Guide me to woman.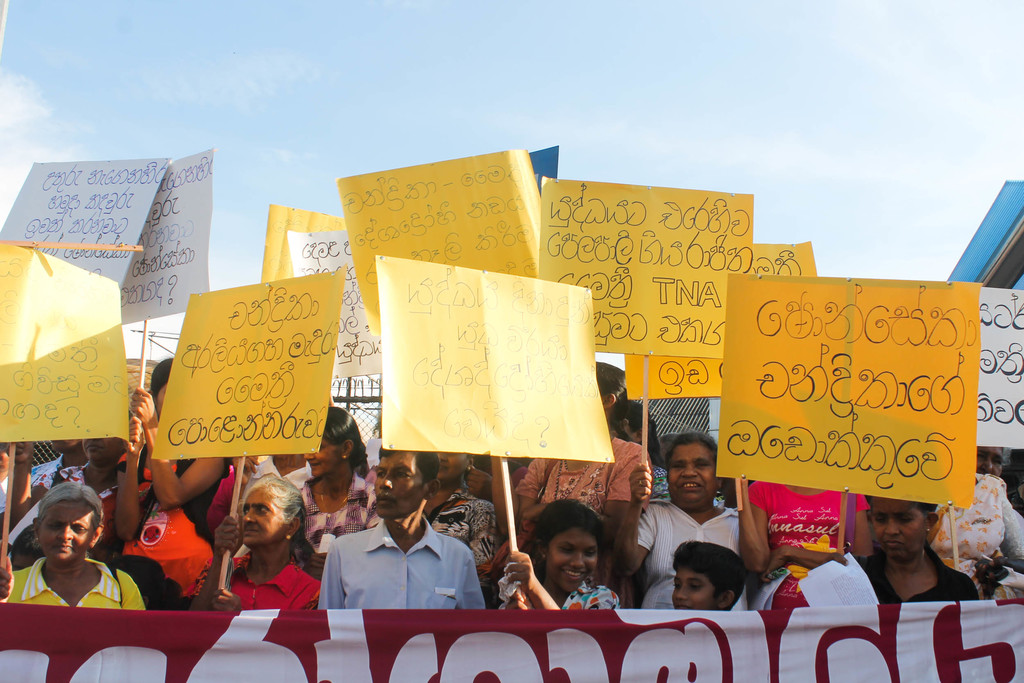
Guidance: pyautogui.locateOnScreen(814, 491, 988, 604).
